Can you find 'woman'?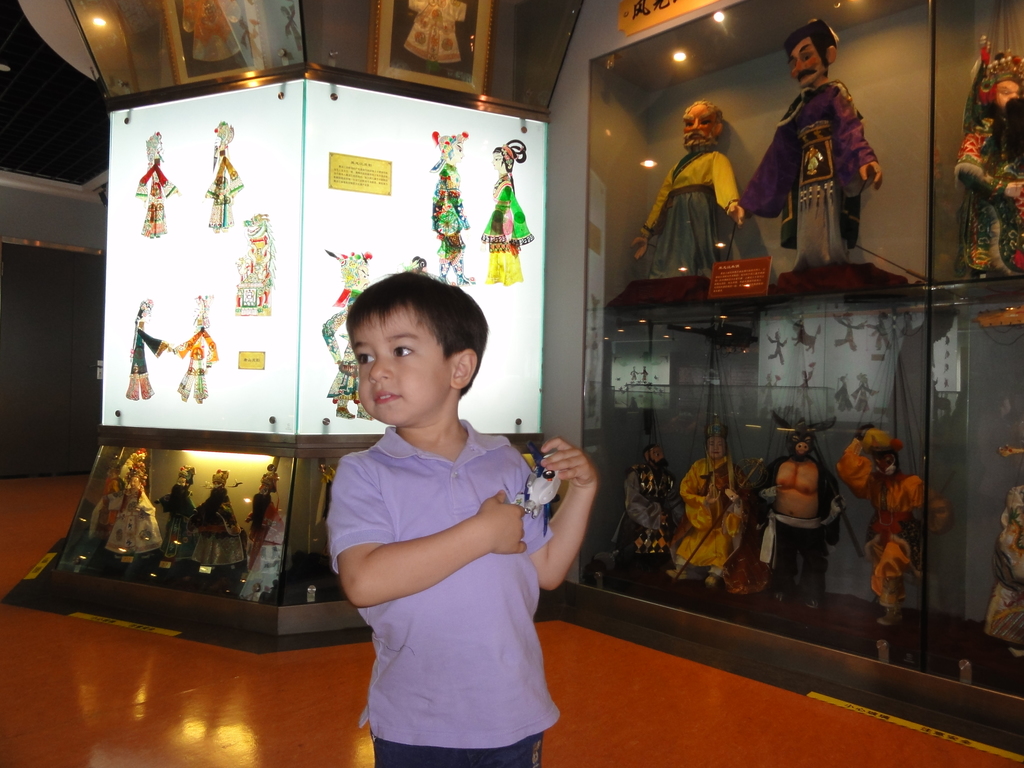
Yes, bounding box: 304:289:581:763.
